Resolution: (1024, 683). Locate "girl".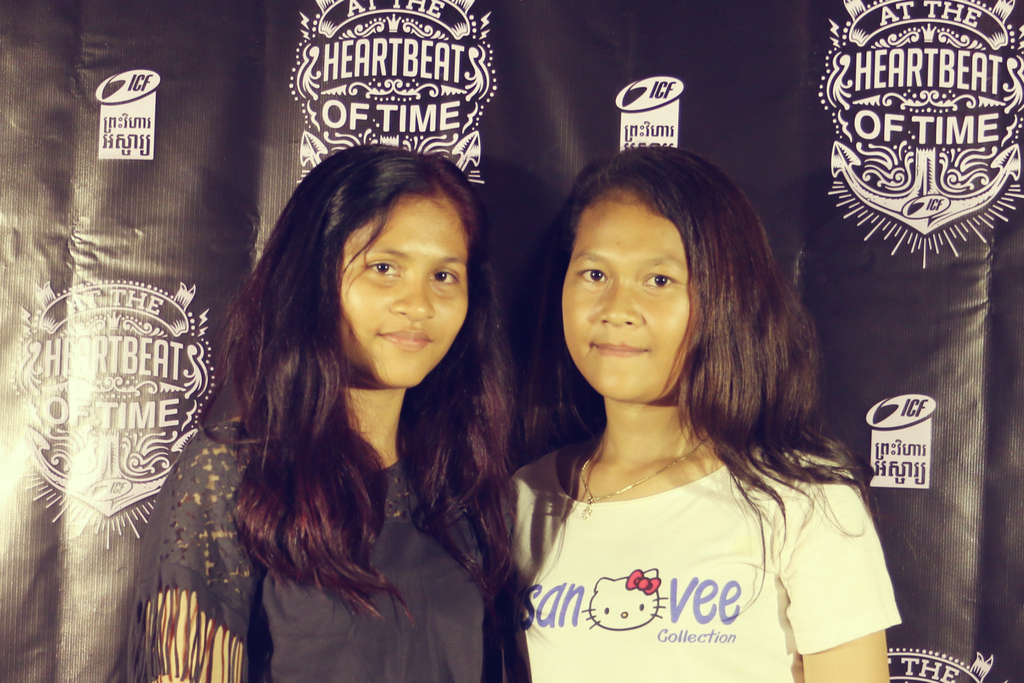
x1=123, y1=142, x2=519, y2=682.
